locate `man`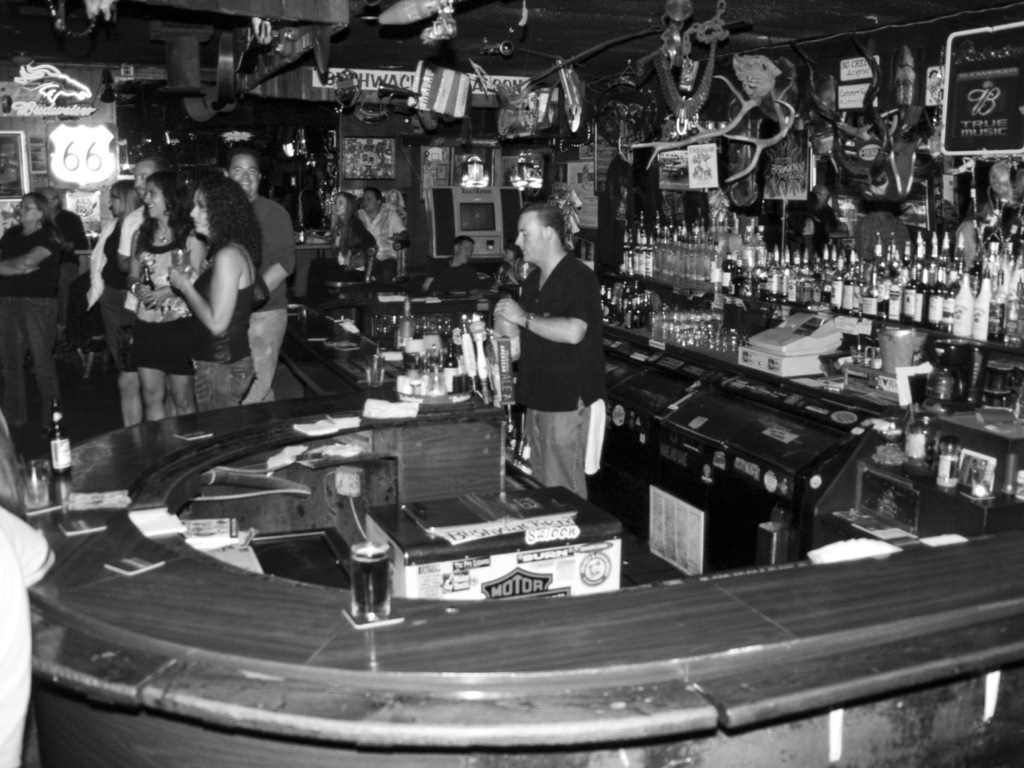
box(359, 186, 409, 282)
